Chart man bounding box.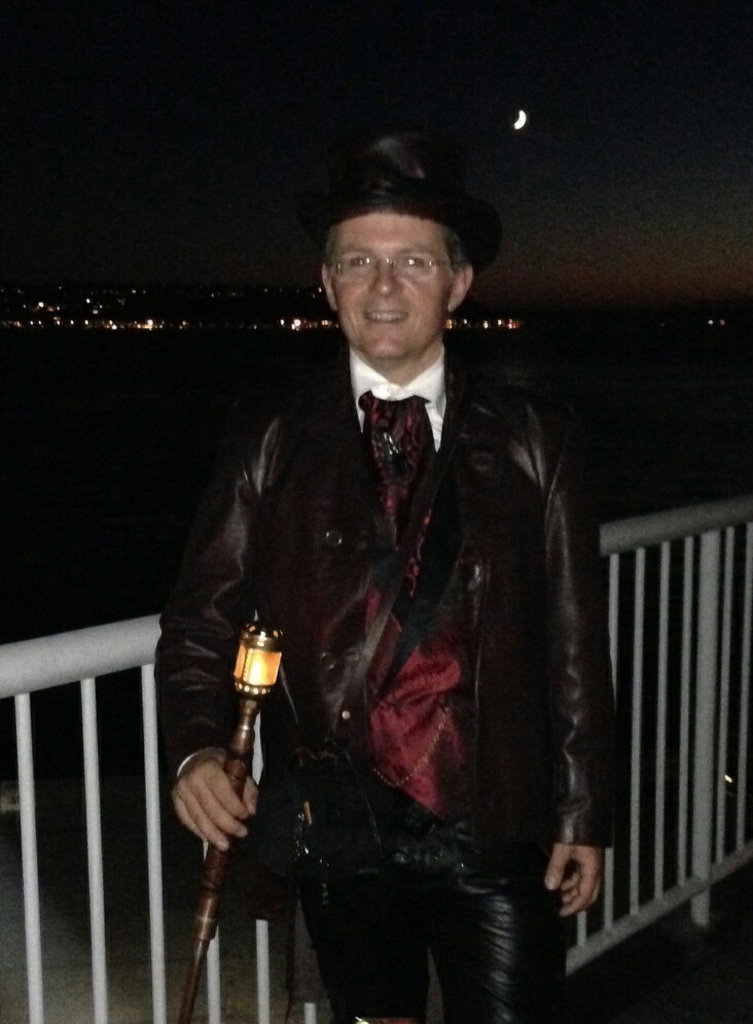
Charted: (150, 136, 626, 1023).
